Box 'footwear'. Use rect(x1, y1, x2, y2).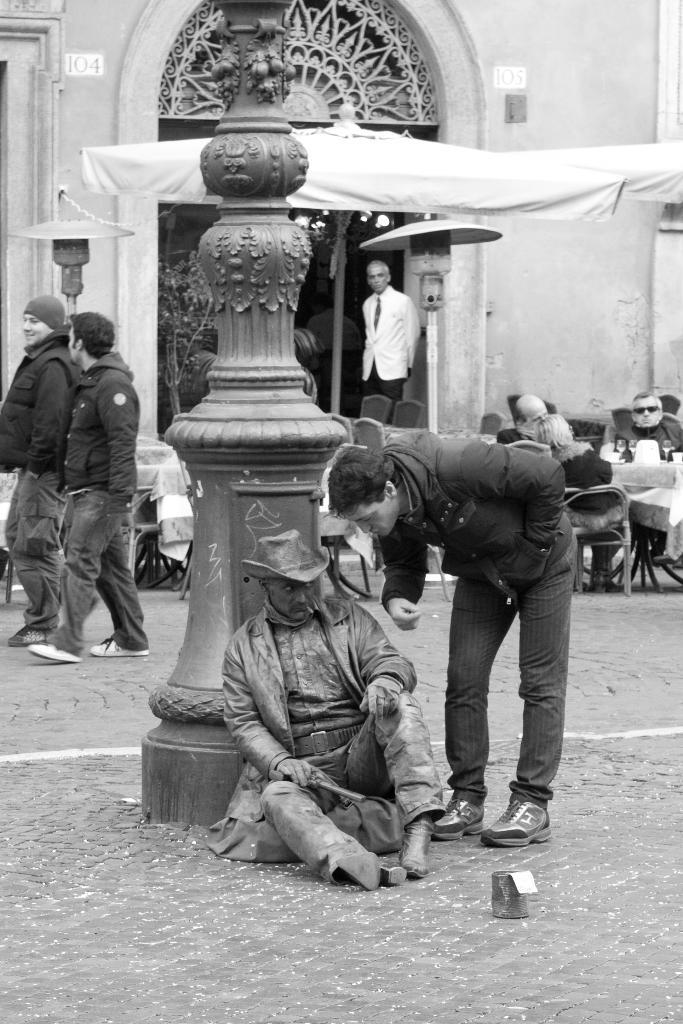
rect(394, 815, 436, 878).
